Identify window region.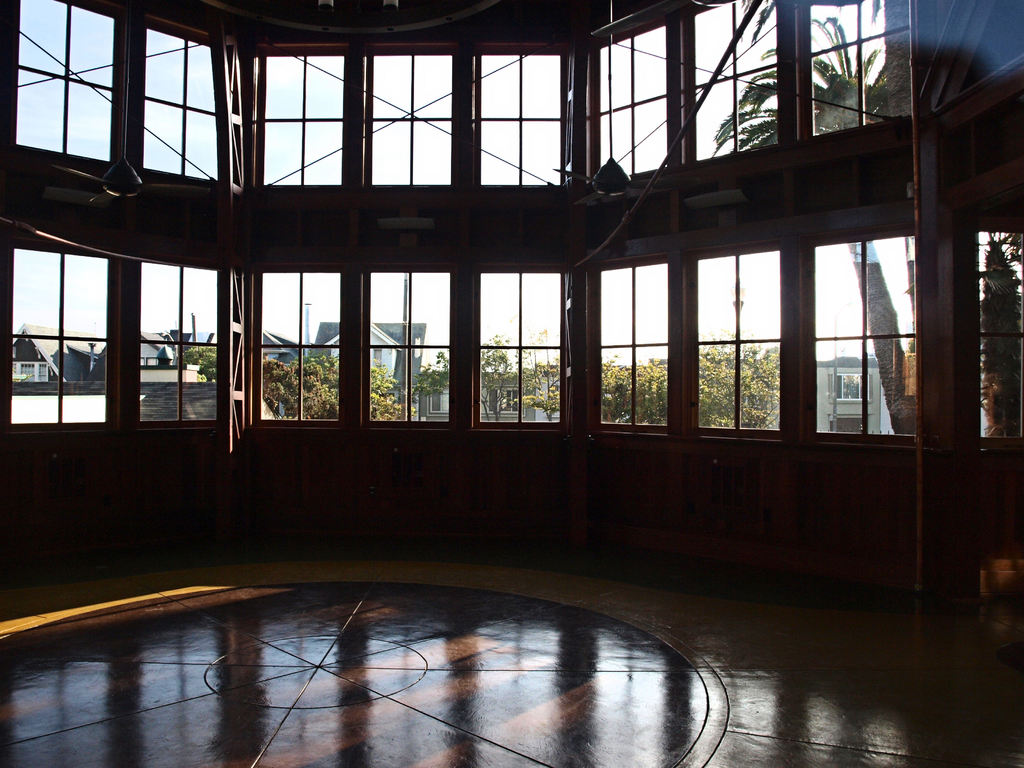
Region: 691:0:783:159.
